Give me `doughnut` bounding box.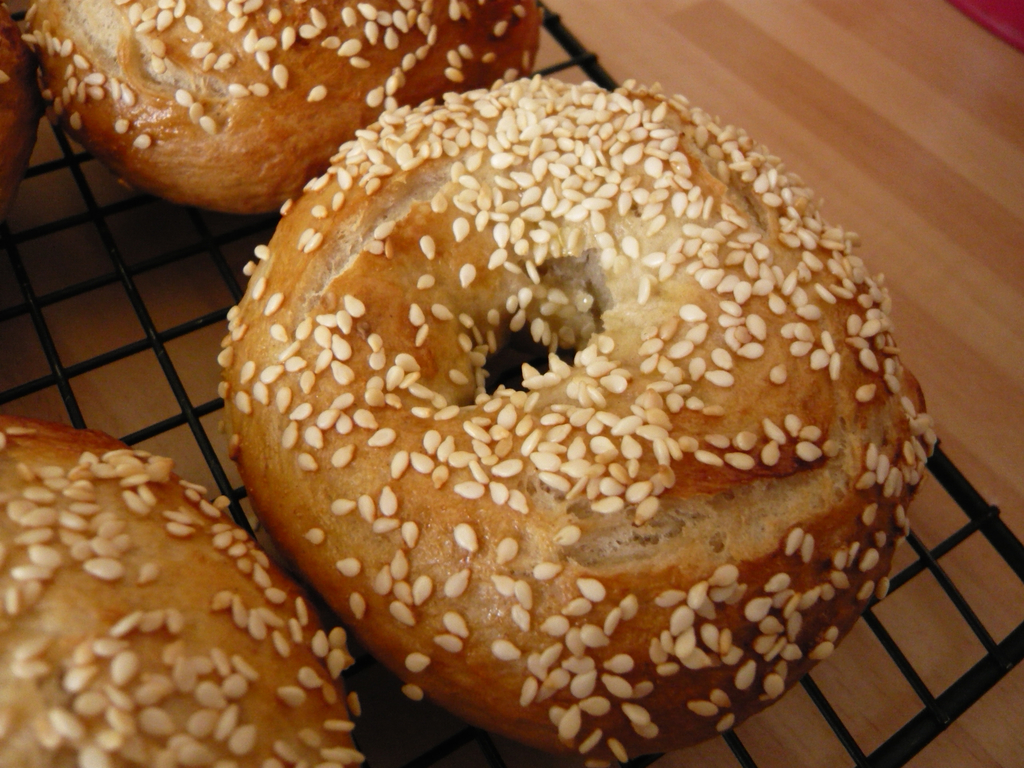
(0,3,40,213).
